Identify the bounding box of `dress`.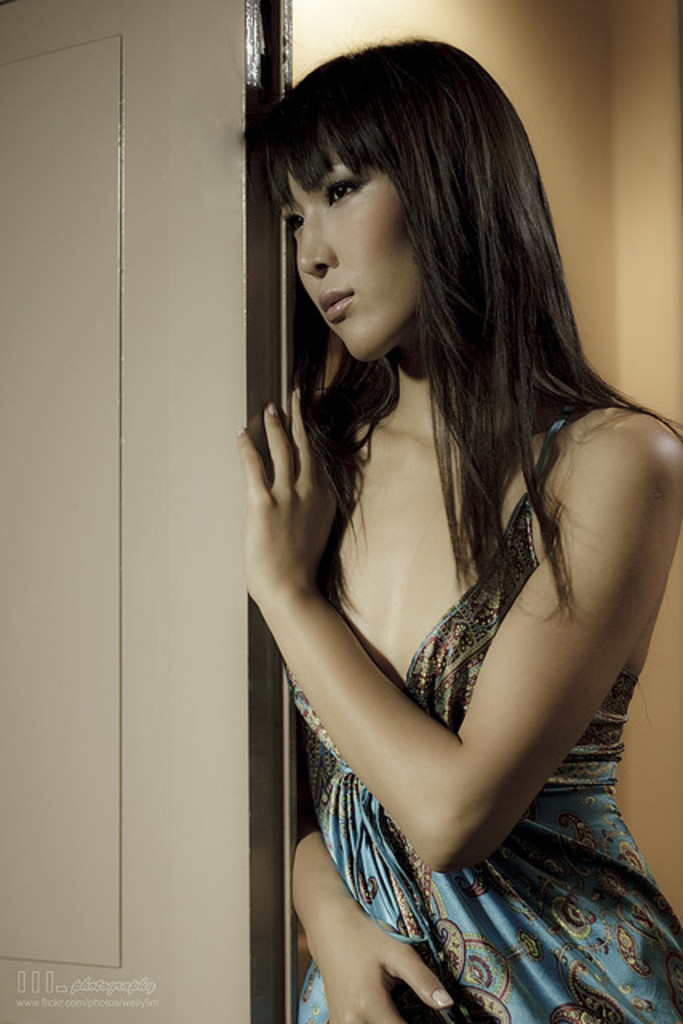
291:405:678:1022.
